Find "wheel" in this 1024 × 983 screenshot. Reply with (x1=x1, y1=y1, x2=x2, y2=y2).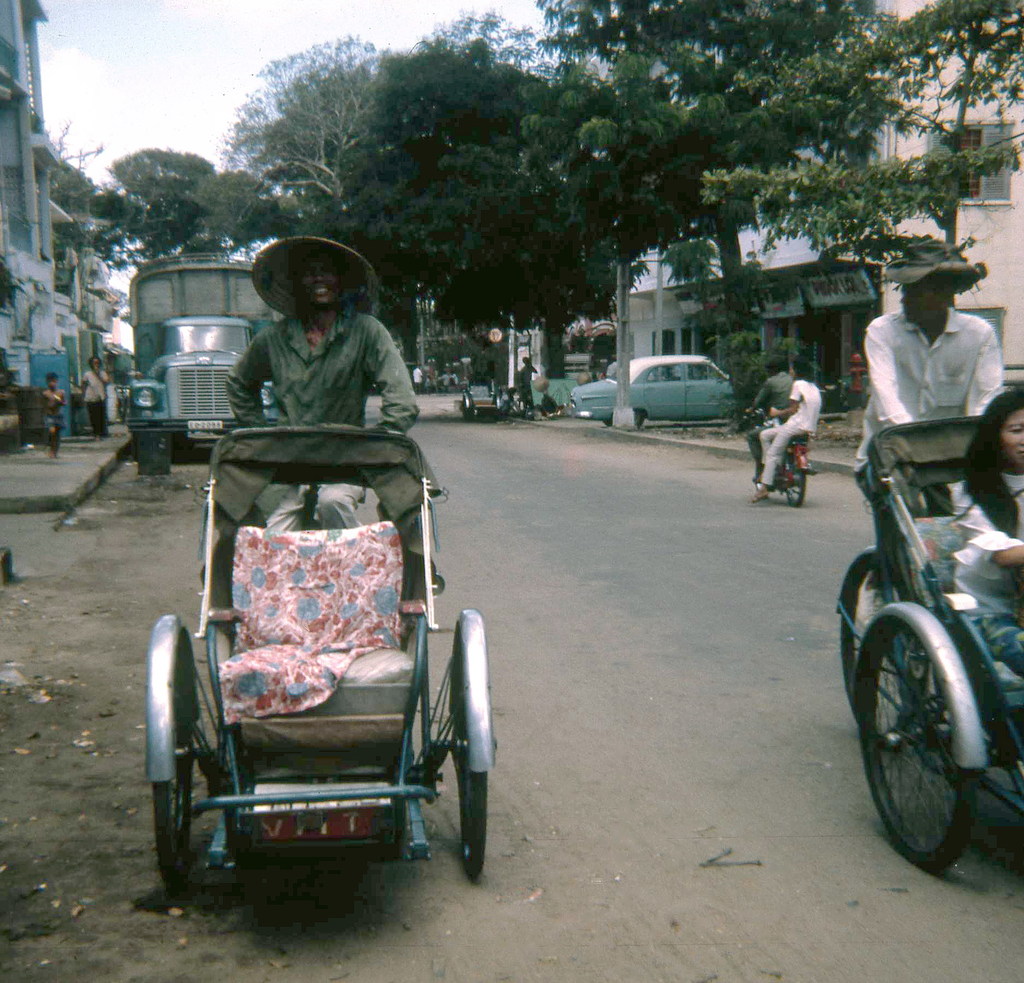
(x1=863, y1=625, x2=968, y2=881).
